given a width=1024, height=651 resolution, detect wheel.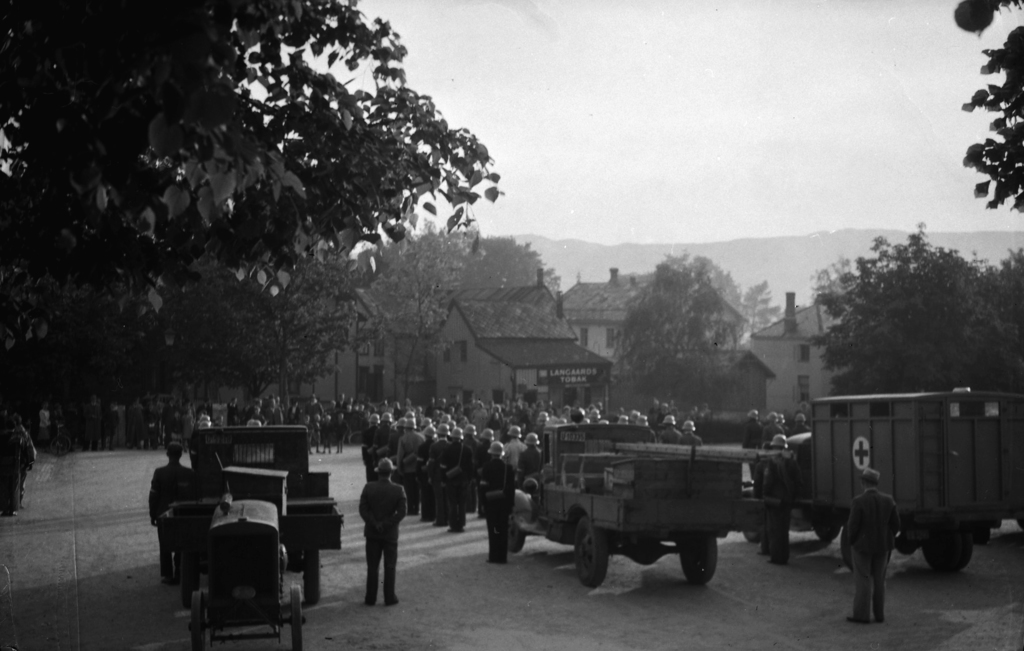
[186, 586, 206, 650].
